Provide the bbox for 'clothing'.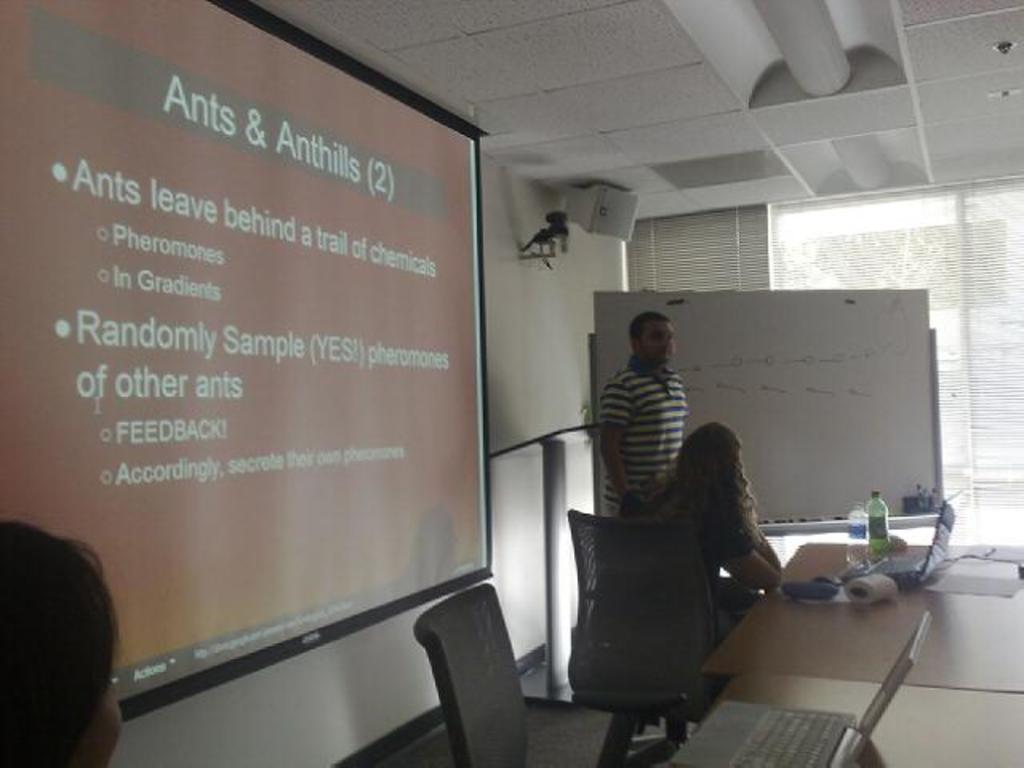
[608,478,760,653].
